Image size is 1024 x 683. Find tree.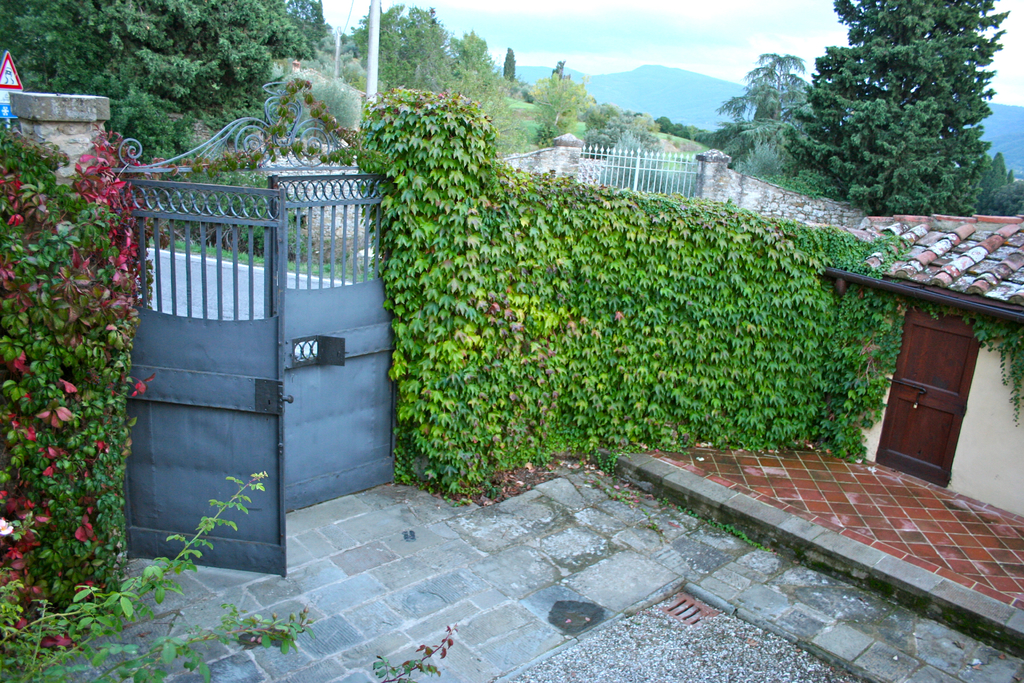
l=652, t=120, r=724, b=147.
